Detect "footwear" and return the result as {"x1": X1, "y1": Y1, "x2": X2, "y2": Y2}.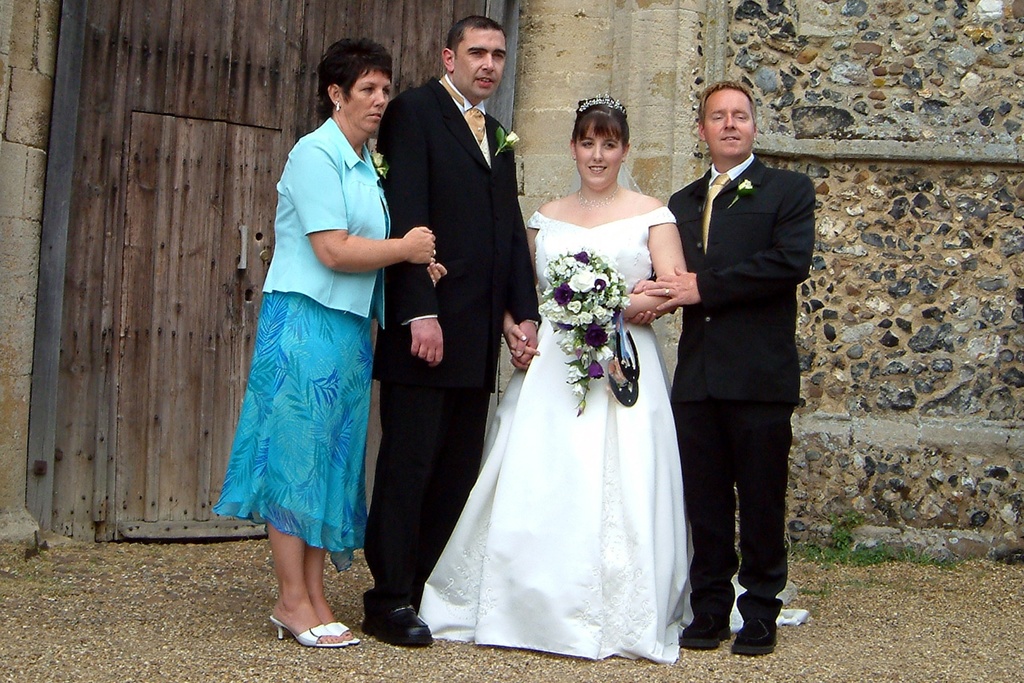
{"x1": 732, "y1": 621, "x2": 784, "y2": 657}.
